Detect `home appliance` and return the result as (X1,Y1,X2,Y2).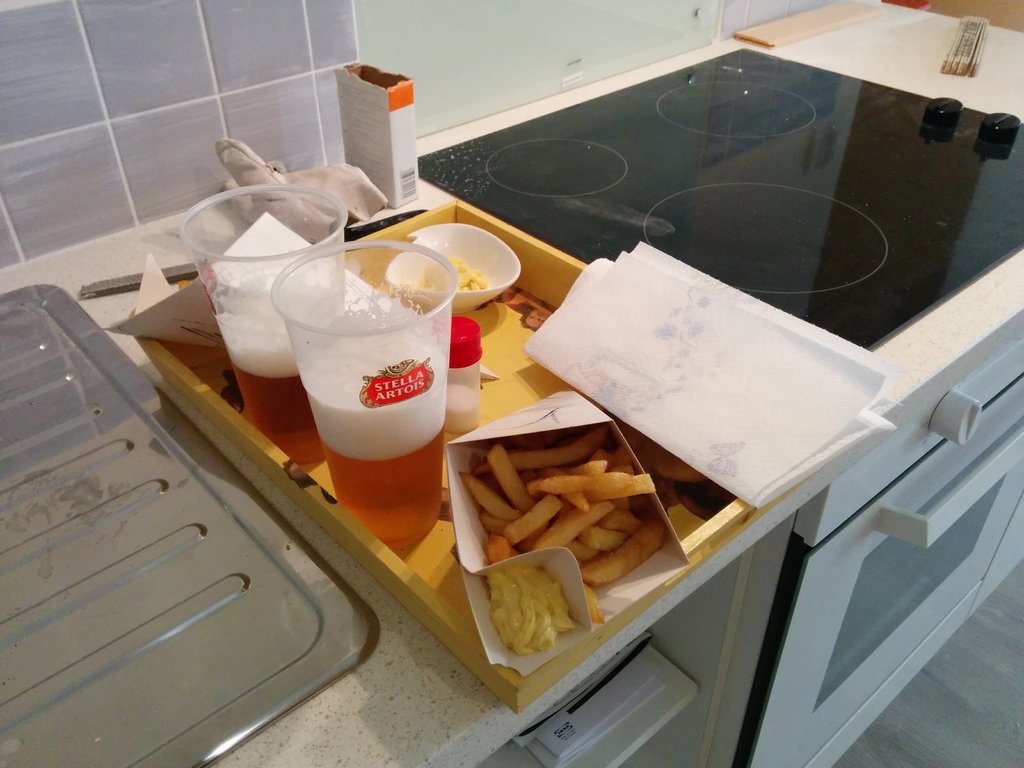
(420,48,1023,353).
